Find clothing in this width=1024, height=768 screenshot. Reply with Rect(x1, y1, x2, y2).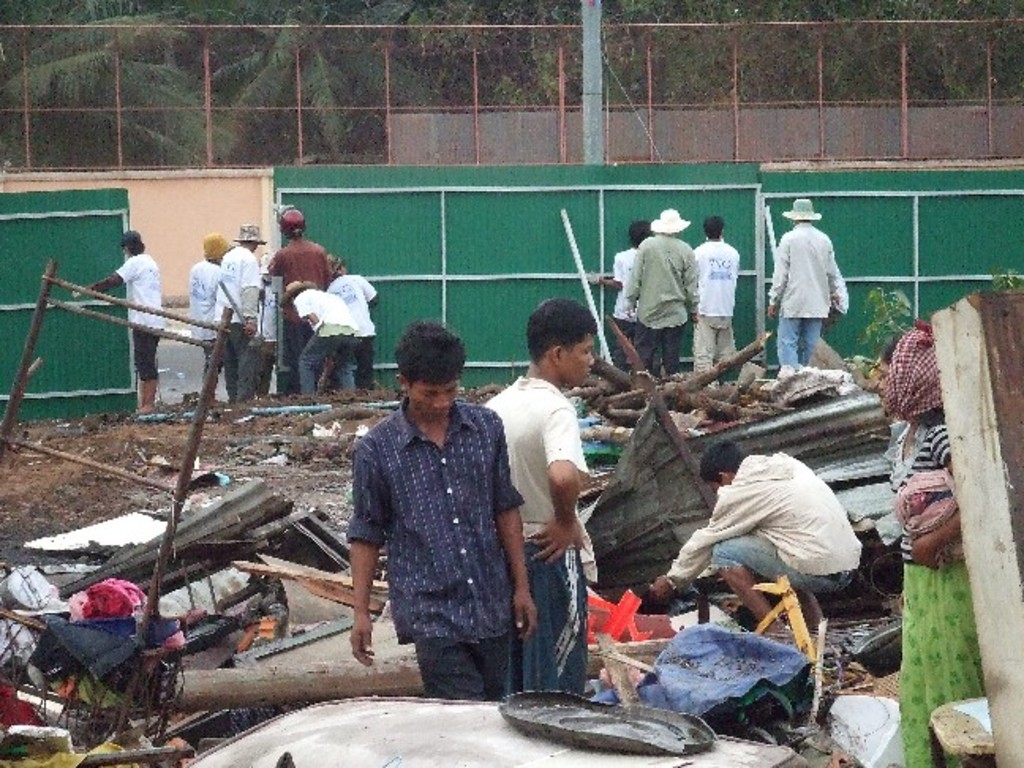
Rect(344, 386, 528, 710).
